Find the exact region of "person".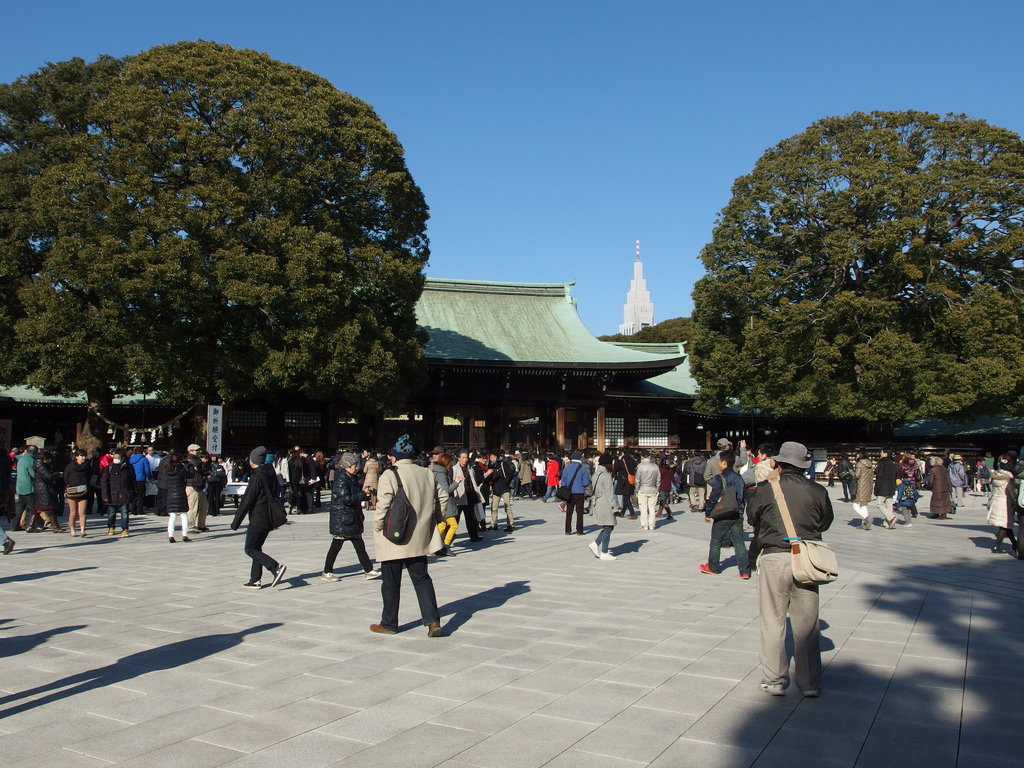
Exact region: {"x1": 28, "y1": 451, "x2": 61, "y2": 539}.
